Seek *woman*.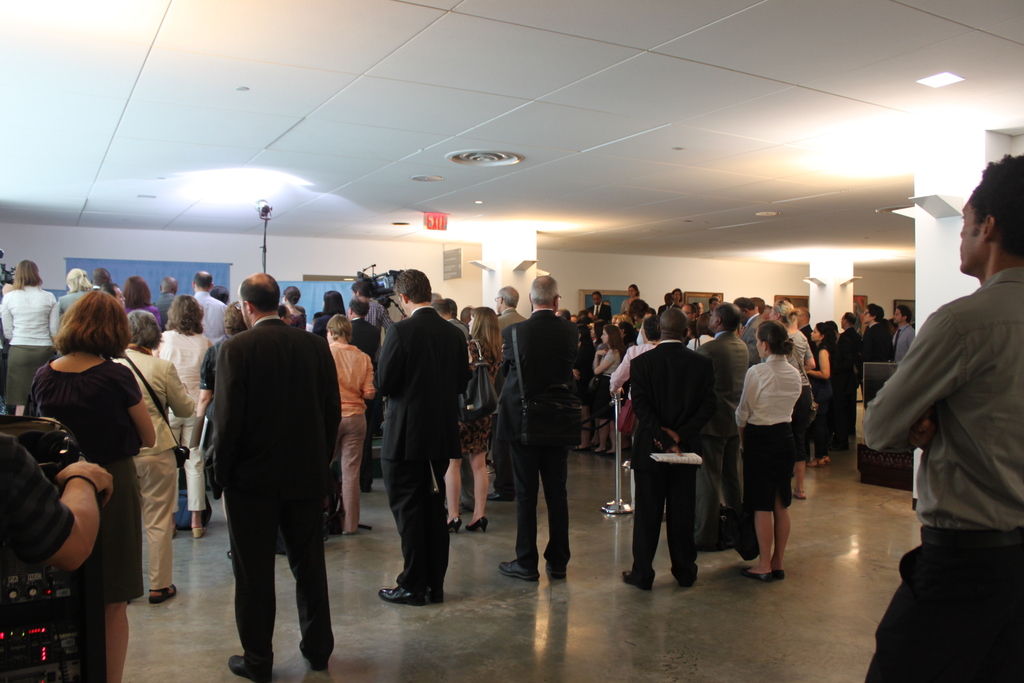
[x1=325, y1=310, x2=380, y2=531].
